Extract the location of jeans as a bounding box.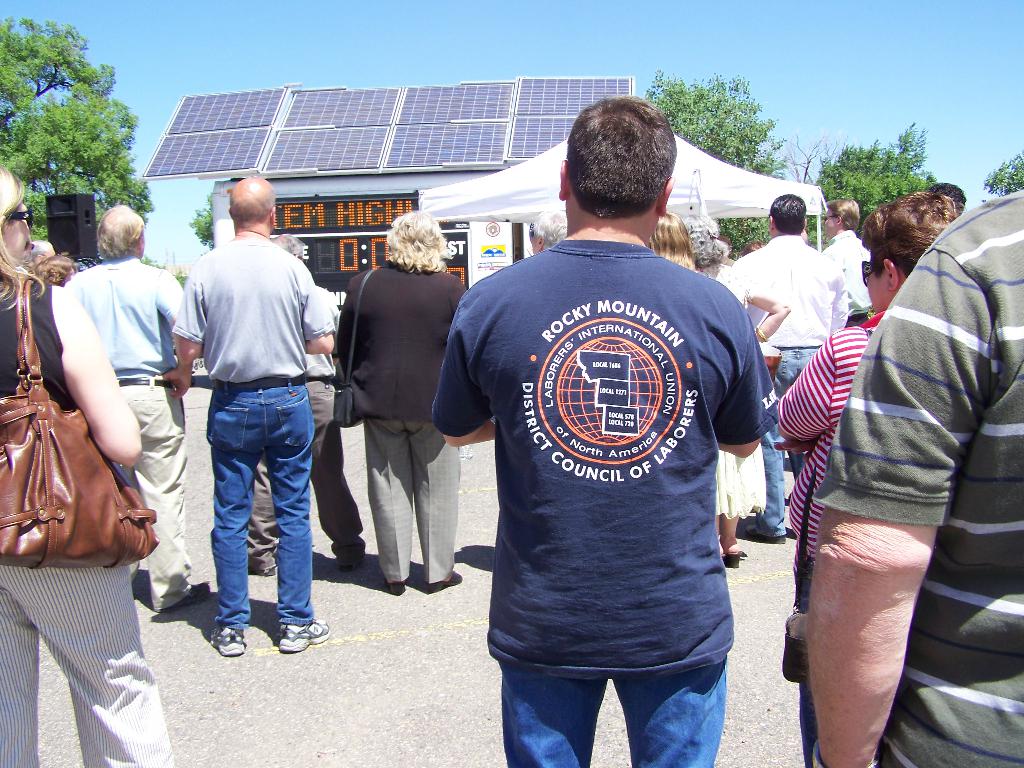
BBox(111, 370, 198, 605).
